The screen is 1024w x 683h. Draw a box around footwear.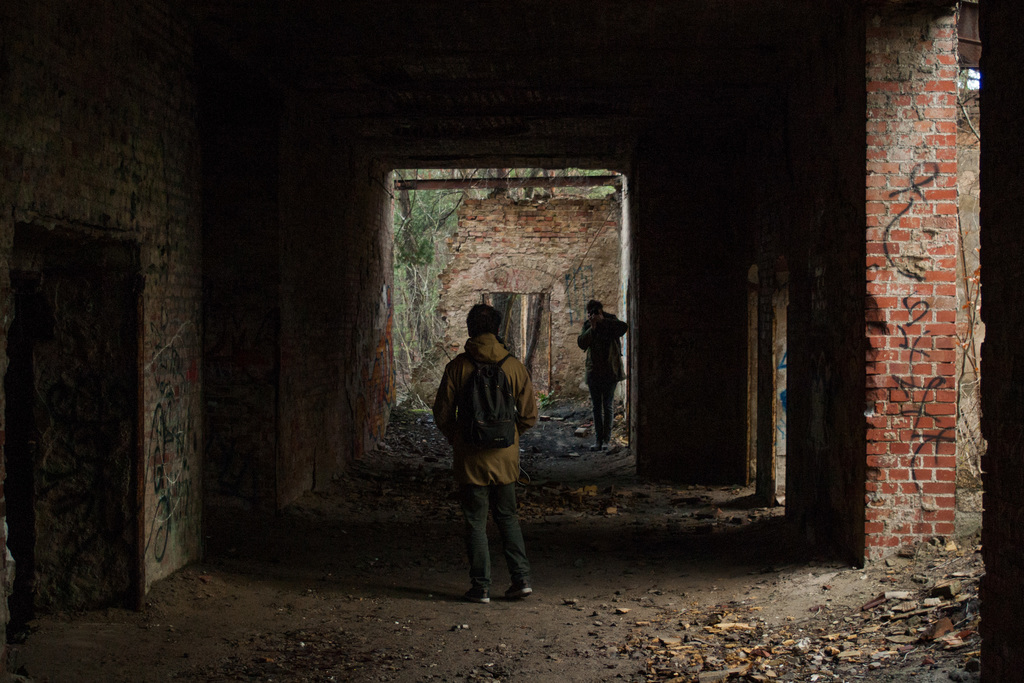
[470, 584, 492, 607].
